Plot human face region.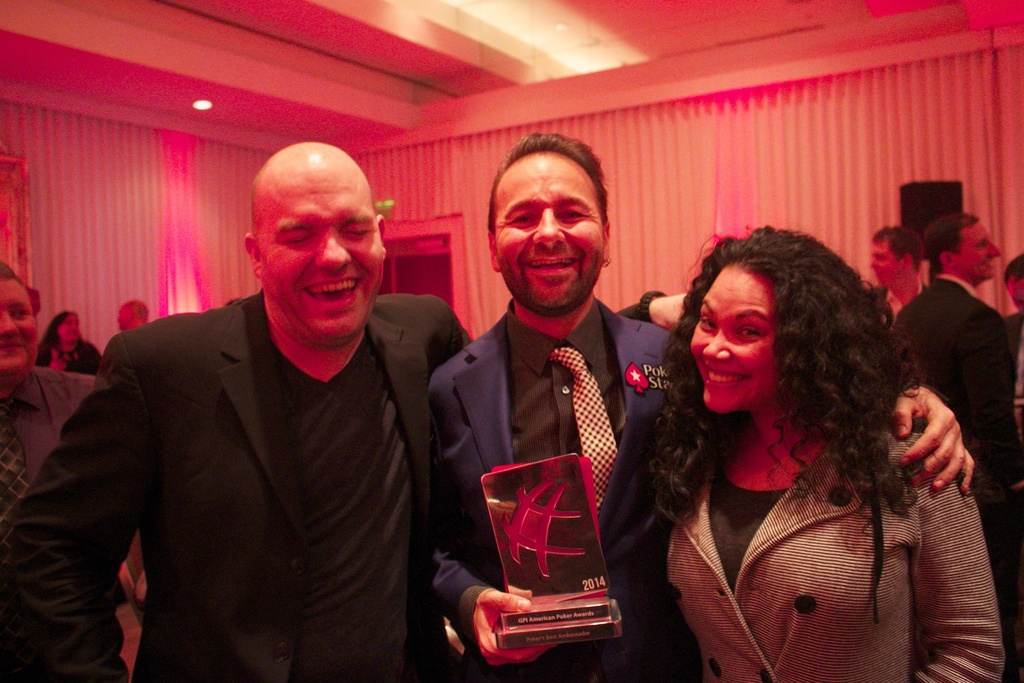
Plotted at [left=499, top=154, right=605, bottom=315].
